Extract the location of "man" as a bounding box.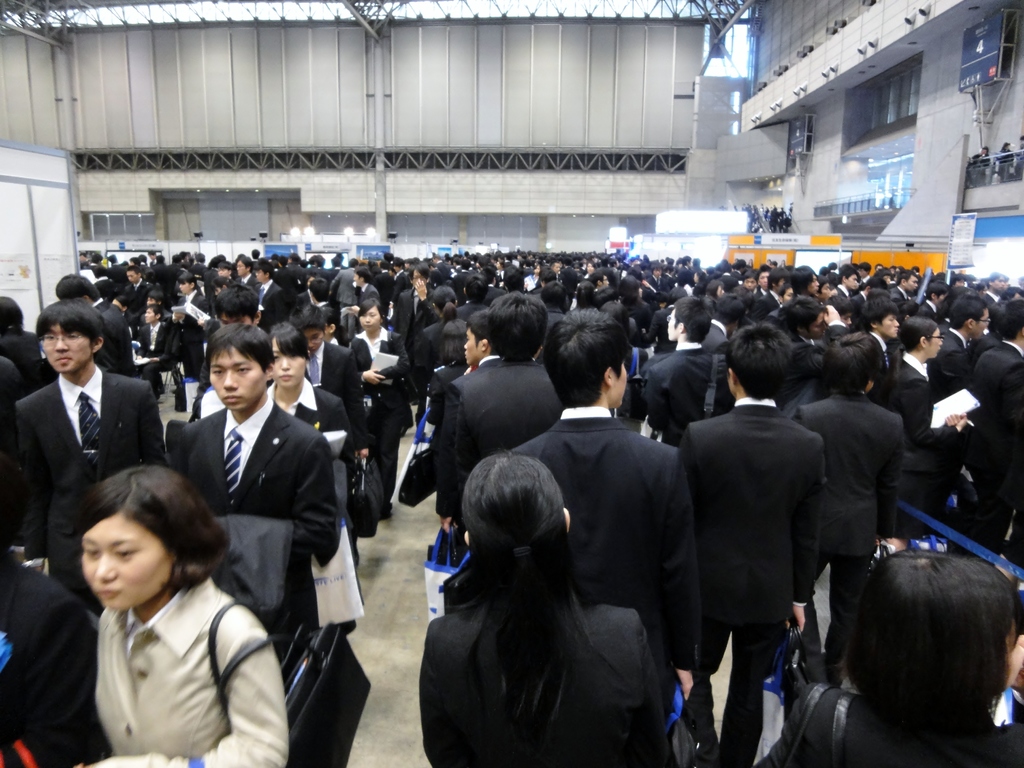
box=[452, 308, 496, 371].
